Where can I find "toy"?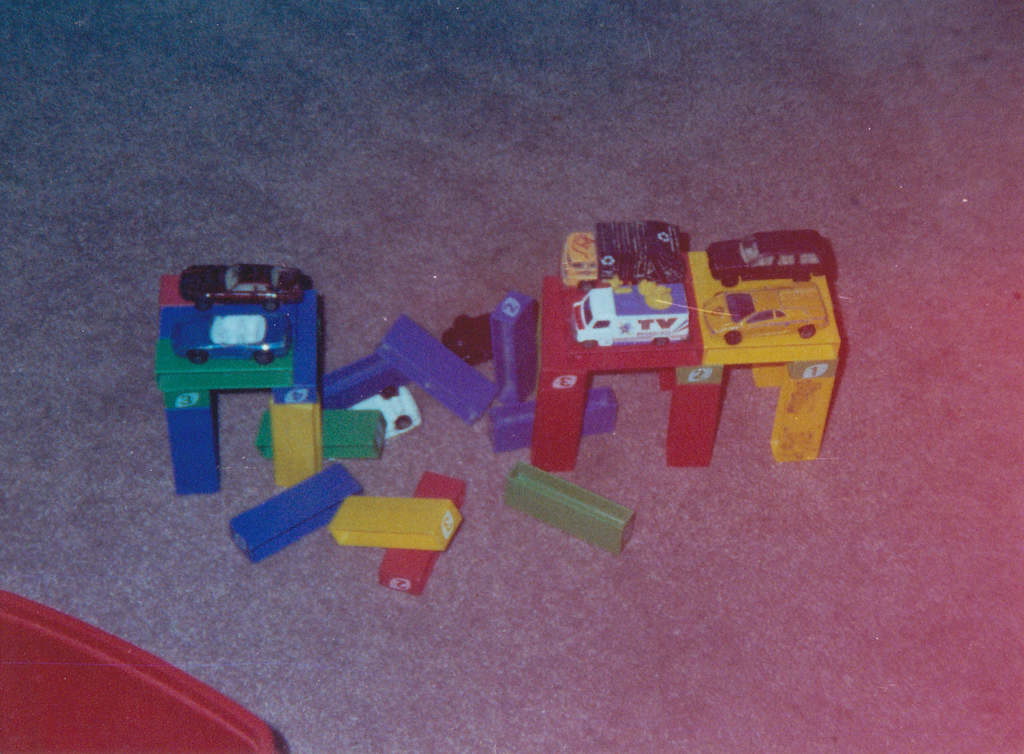
You can find it at 380,469,467,597.
